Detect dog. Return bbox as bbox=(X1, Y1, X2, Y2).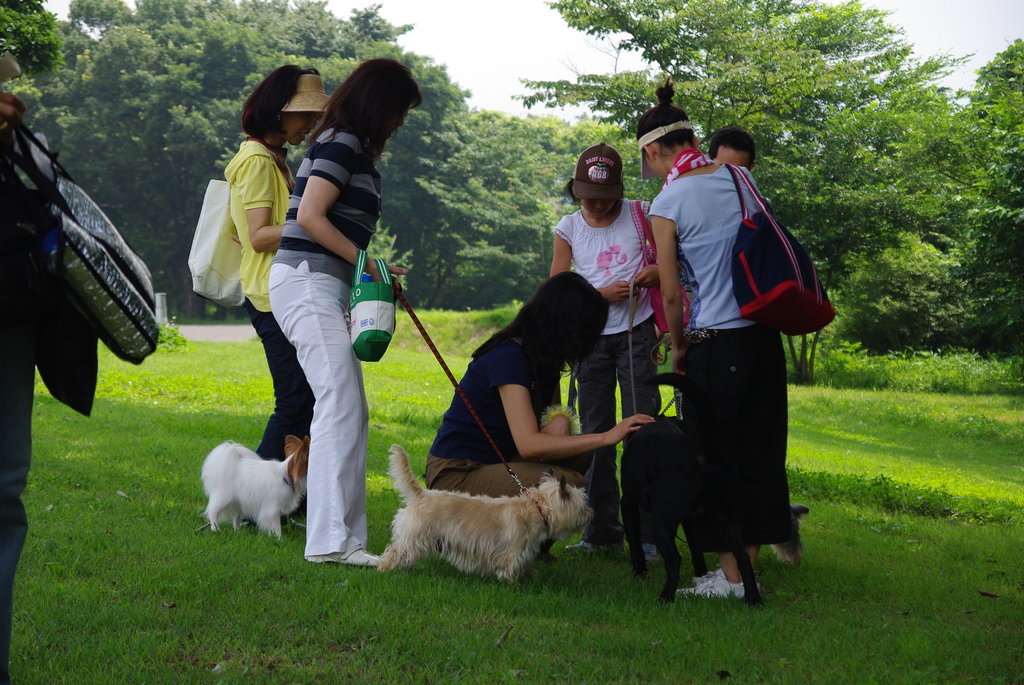
bbox=(378, 453, 596, 588).
